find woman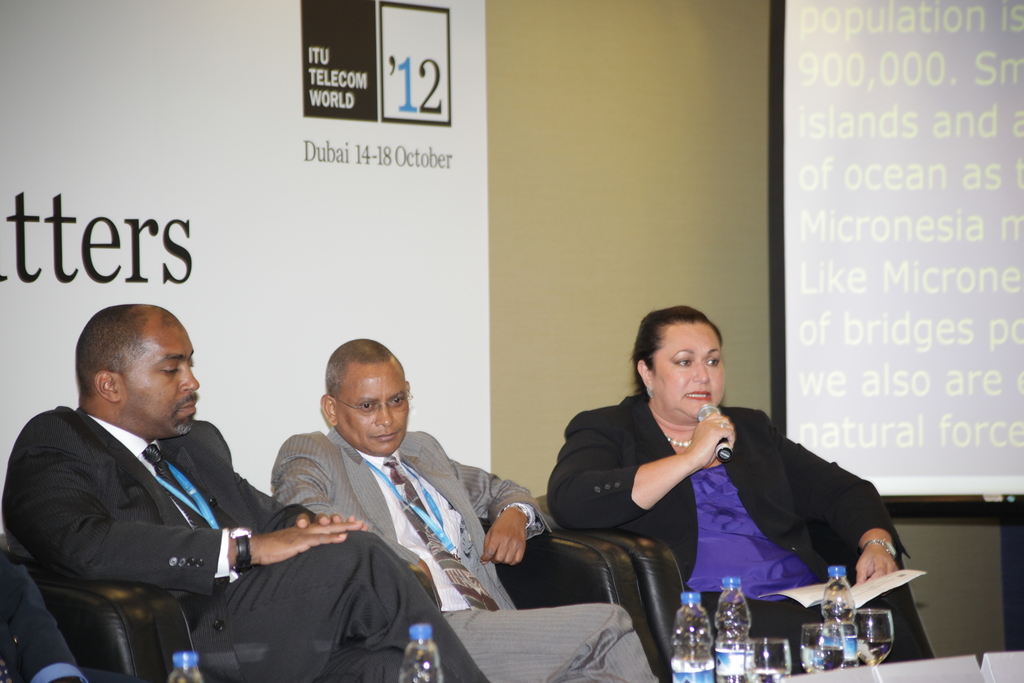
detection(544, 311, 882, 661)
